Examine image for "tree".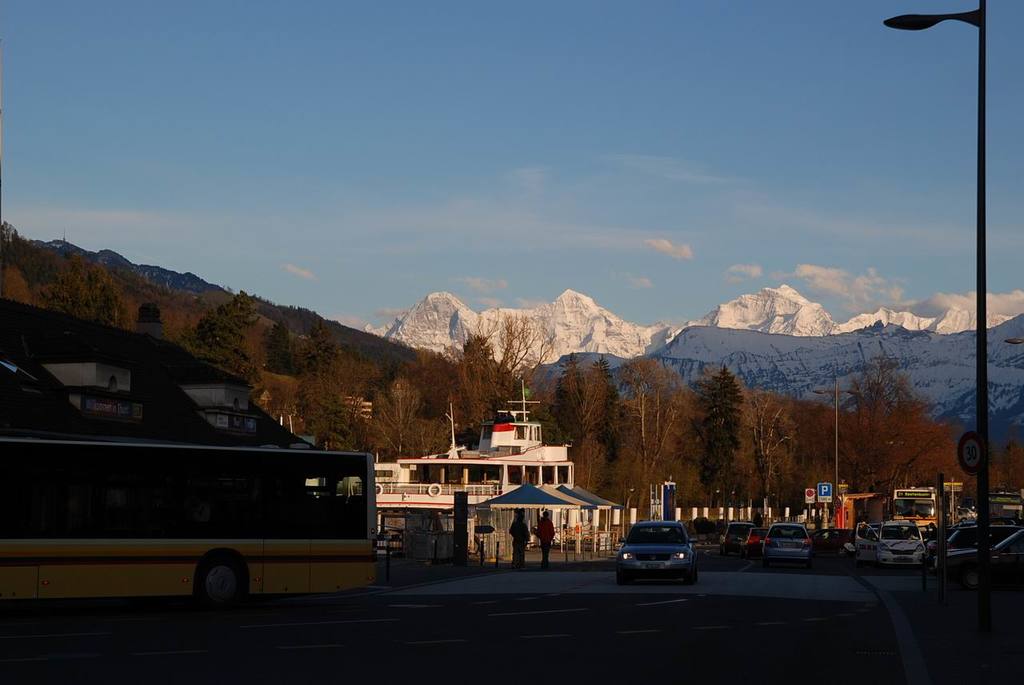
Examination result: {"x1": 552, "y1": 355, "x2": 624, "y2": 503}.
